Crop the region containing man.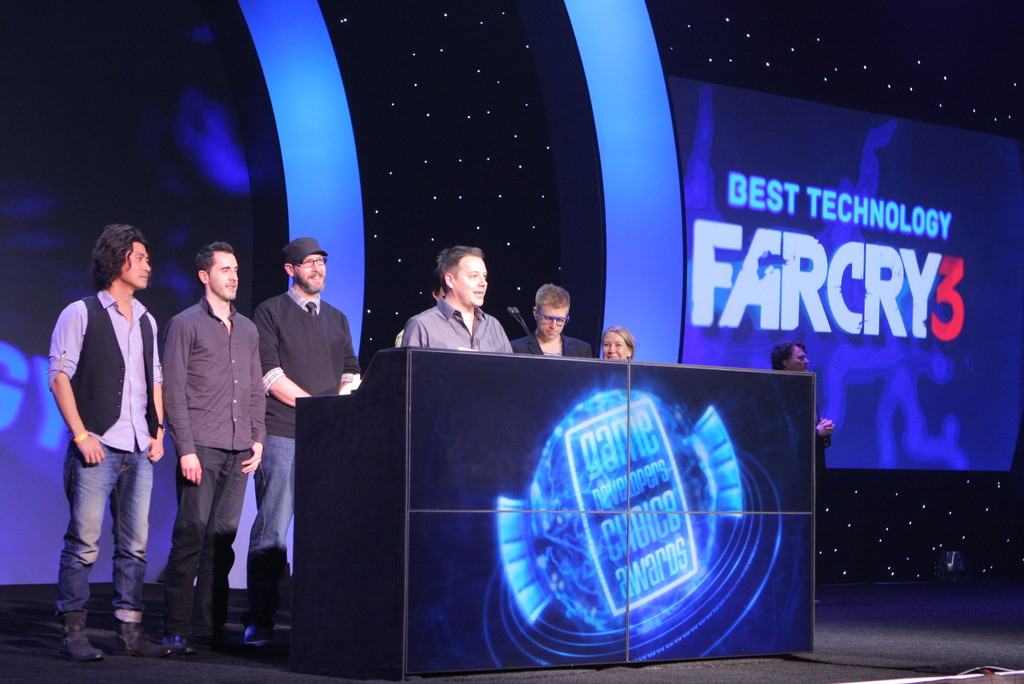
Crop region: box=[45, 224, 181, 662].
